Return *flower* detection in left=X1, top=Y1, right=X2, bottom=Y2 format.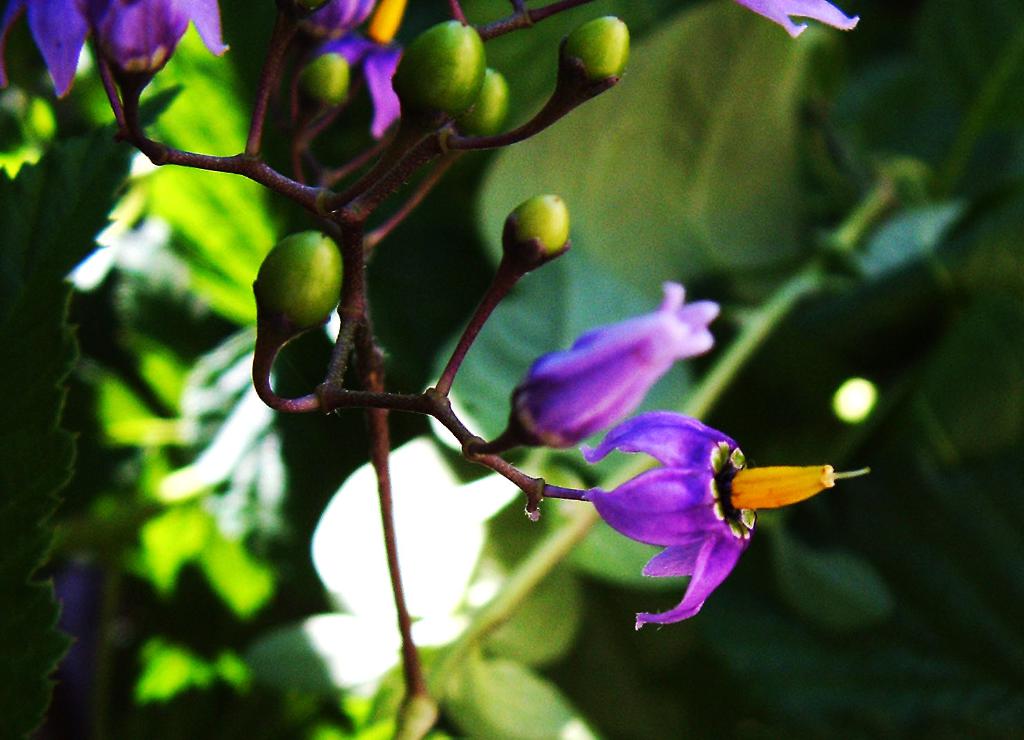
left=742, top=0, right=861, bottom=34.
